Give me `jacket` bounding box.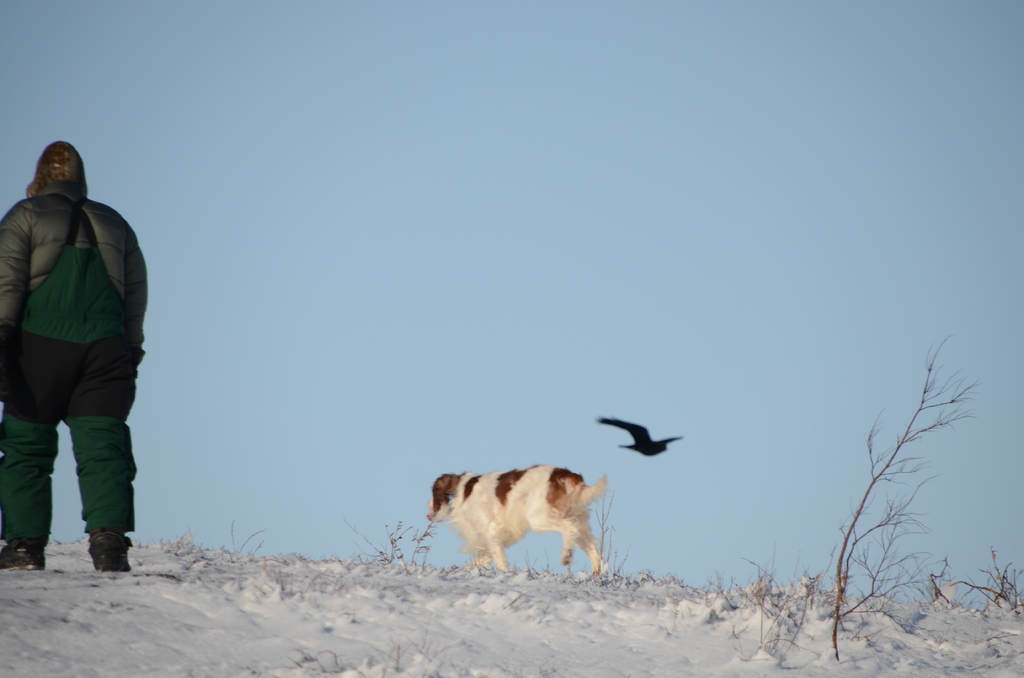
0,182,146,347.
